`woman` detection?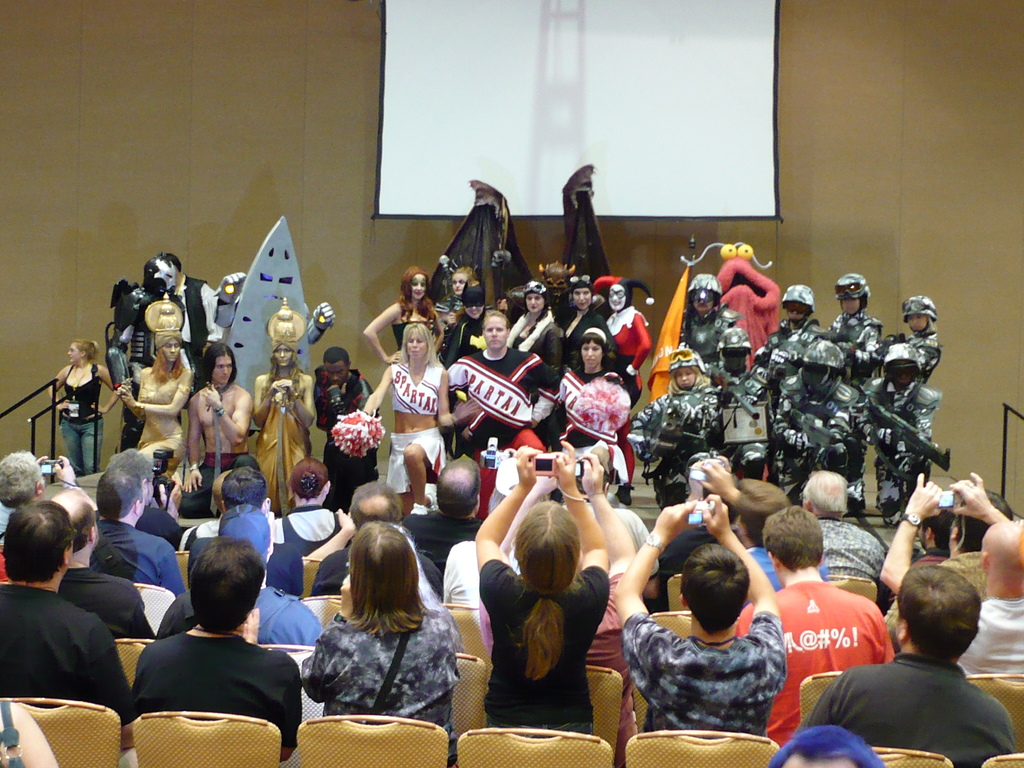
{"left": 362, "top": 320, "right": 473, "bottom": 511}
